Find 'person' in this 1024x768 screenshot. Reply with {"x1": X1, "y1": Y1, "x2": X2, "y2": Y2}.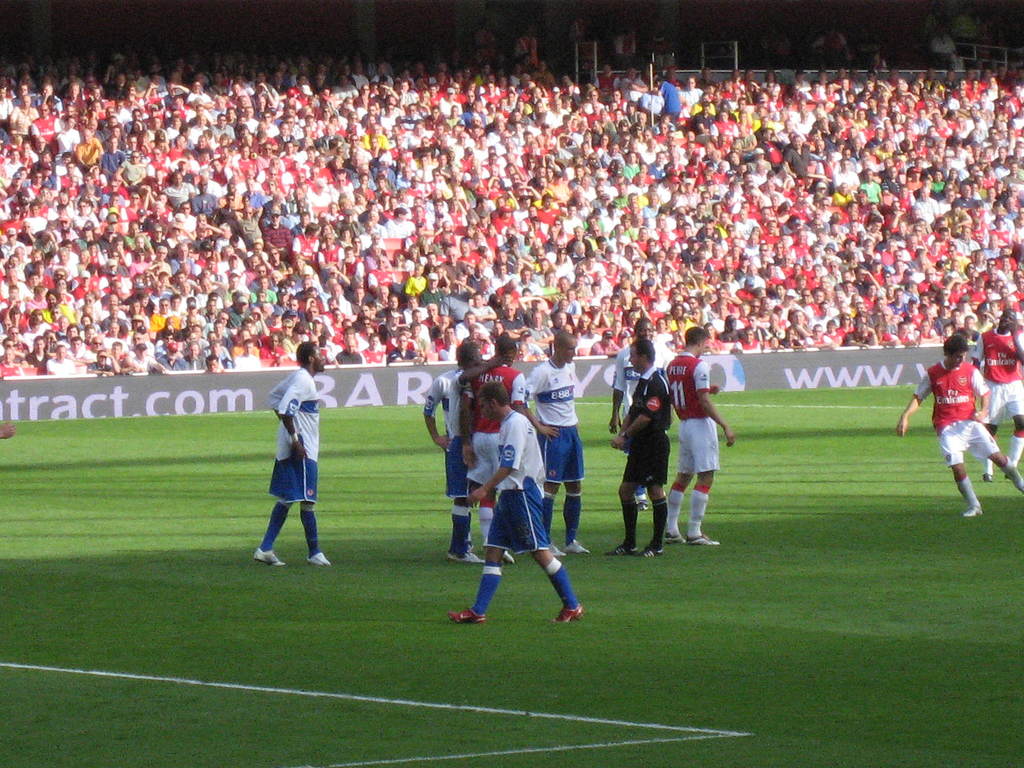
{"x1": 249, "y1": 338, "x2": 331, "y2": 582}.
